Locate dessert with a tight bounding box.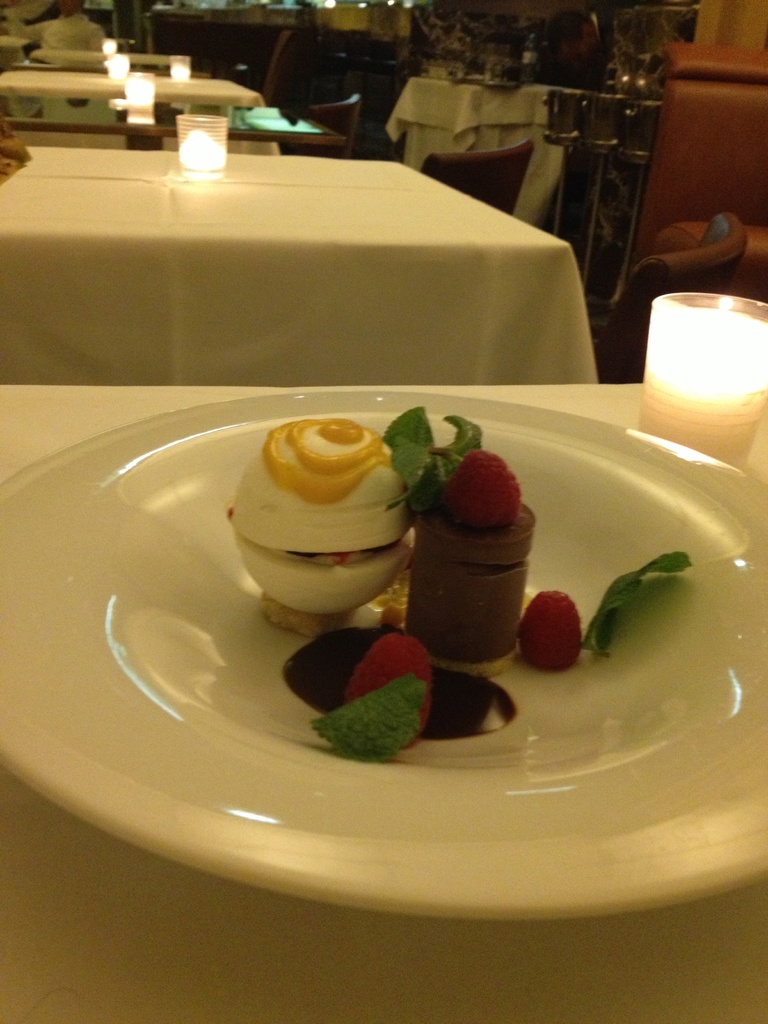
bbox(217, 409, 696, 750).
